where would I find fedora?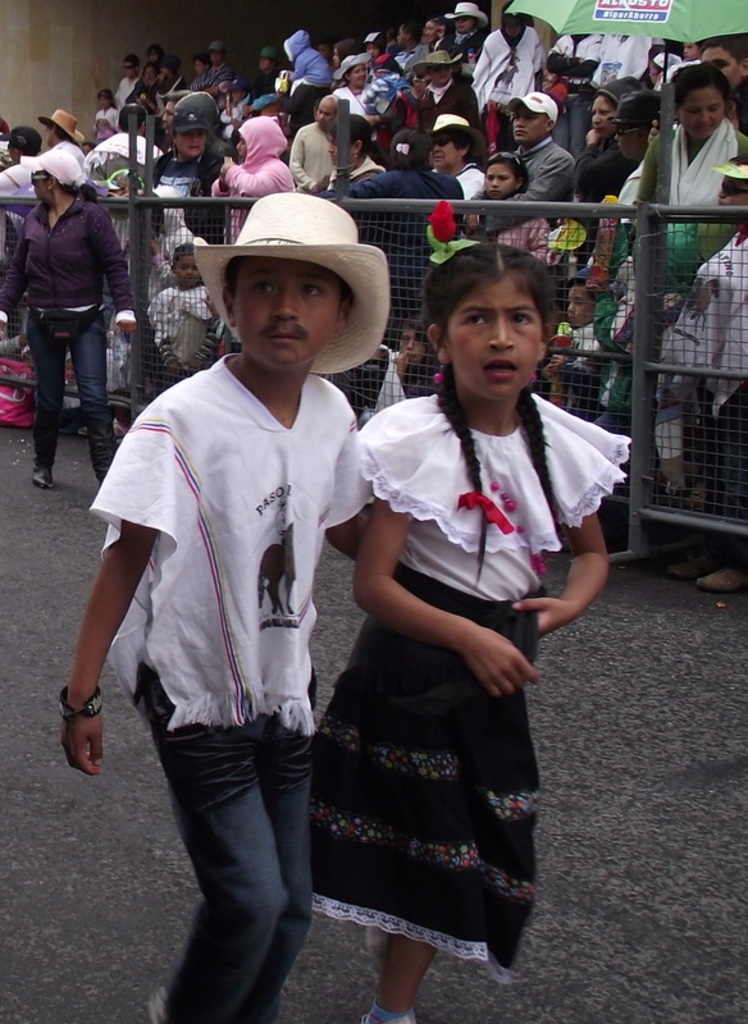
At <bbox>32, 106, 85, 138</bbox>.
